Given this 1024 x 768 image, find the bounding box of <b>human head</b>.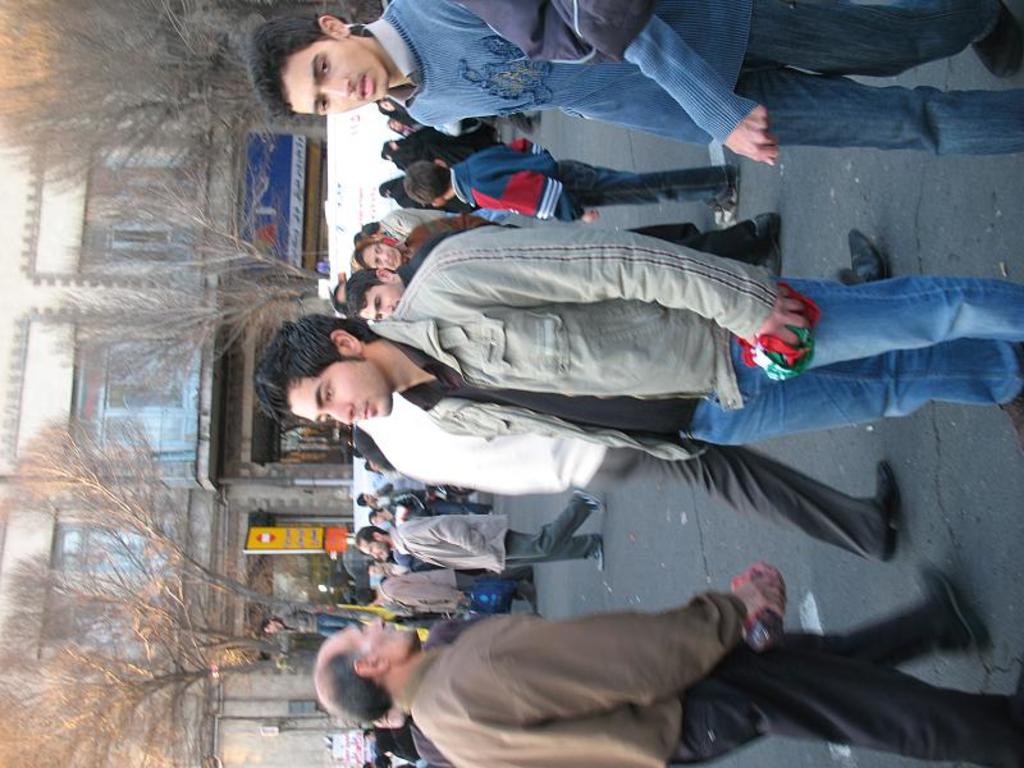
[left=312, top=618, right=422, bottom=731].
